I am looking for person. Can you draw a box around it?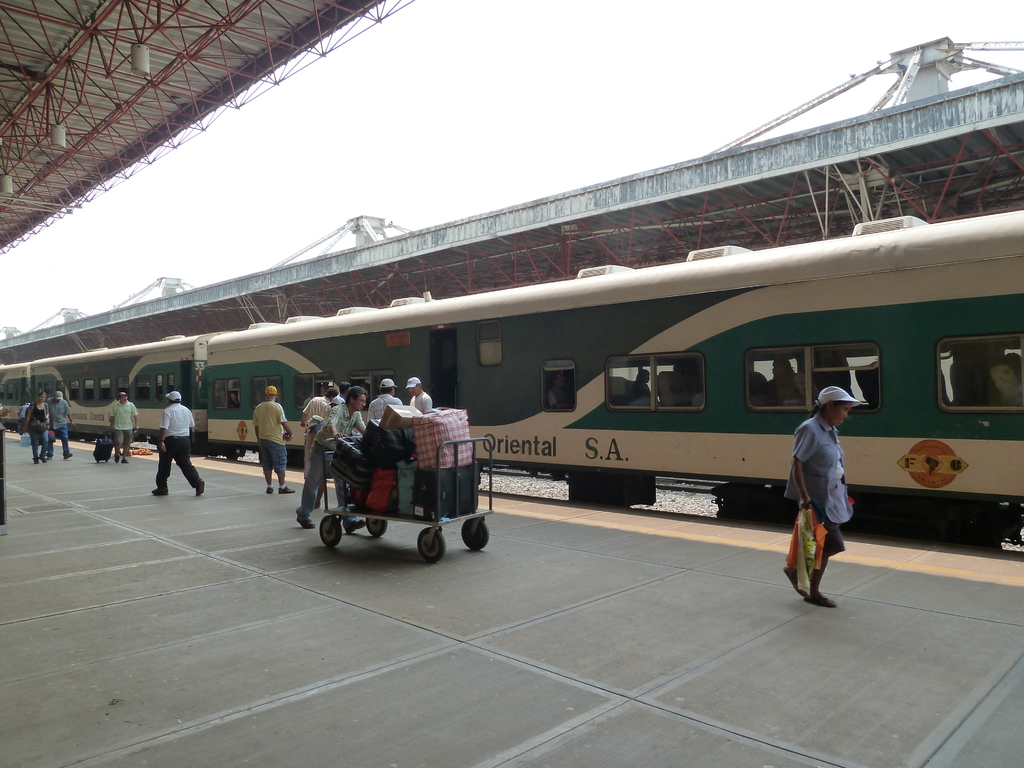
Sure, the bounding box is BBox(254, 381, 295, 495).
